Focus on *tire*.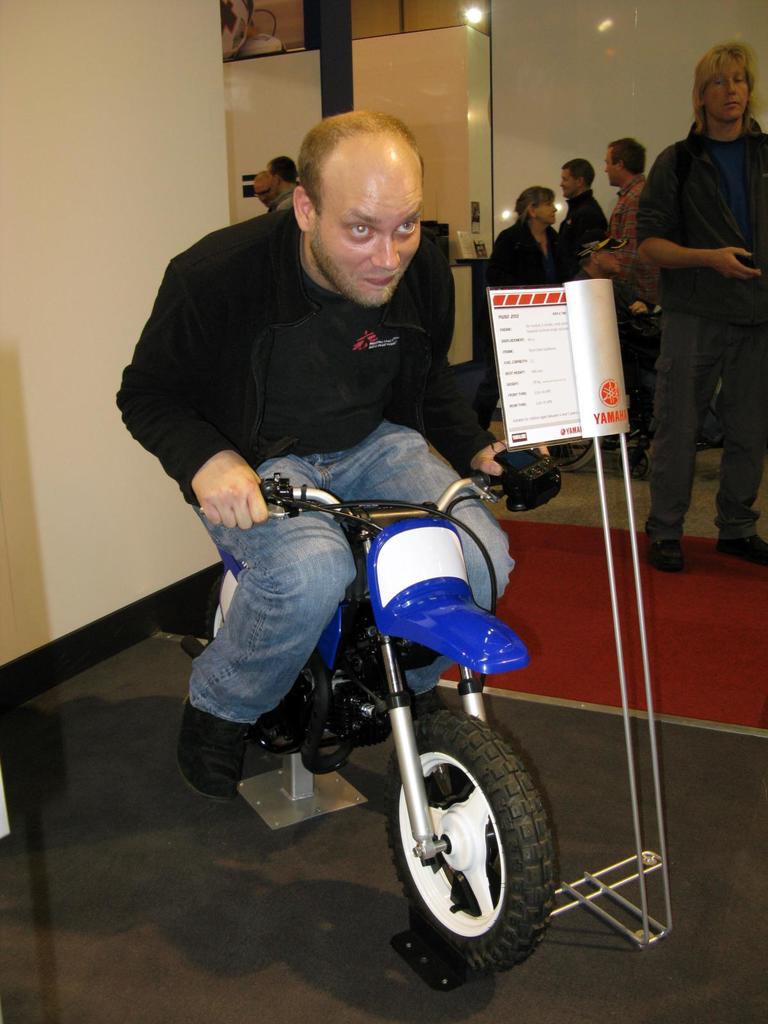
Focused at {"x1": 386, "y1": 708, "x2": 568, "y2": 974}.
